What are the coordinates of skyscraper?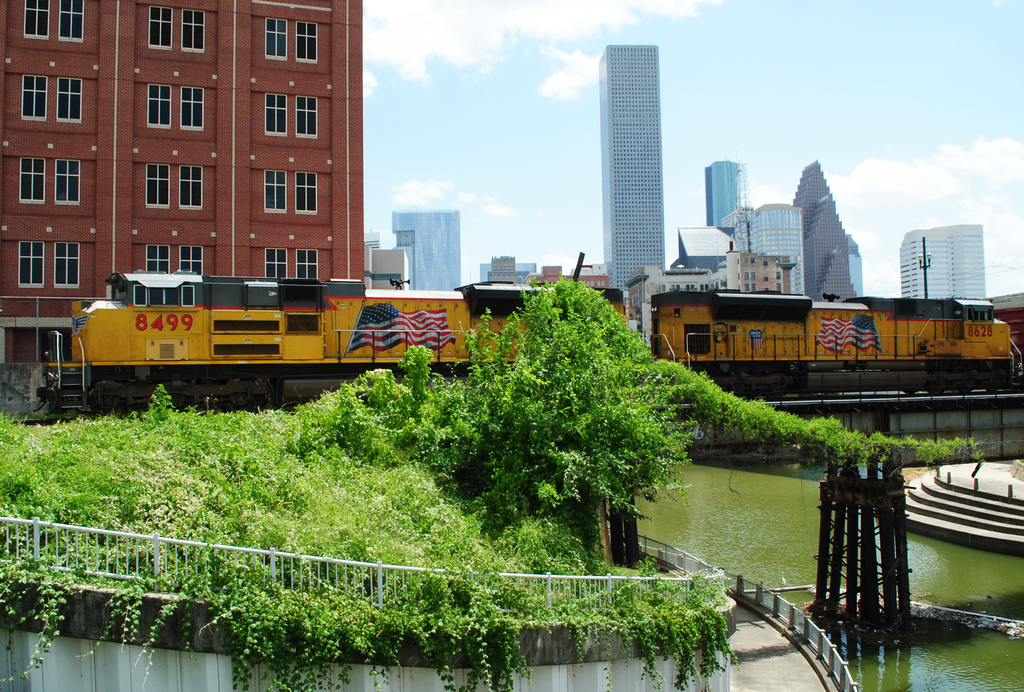
(391,206,465,288).
